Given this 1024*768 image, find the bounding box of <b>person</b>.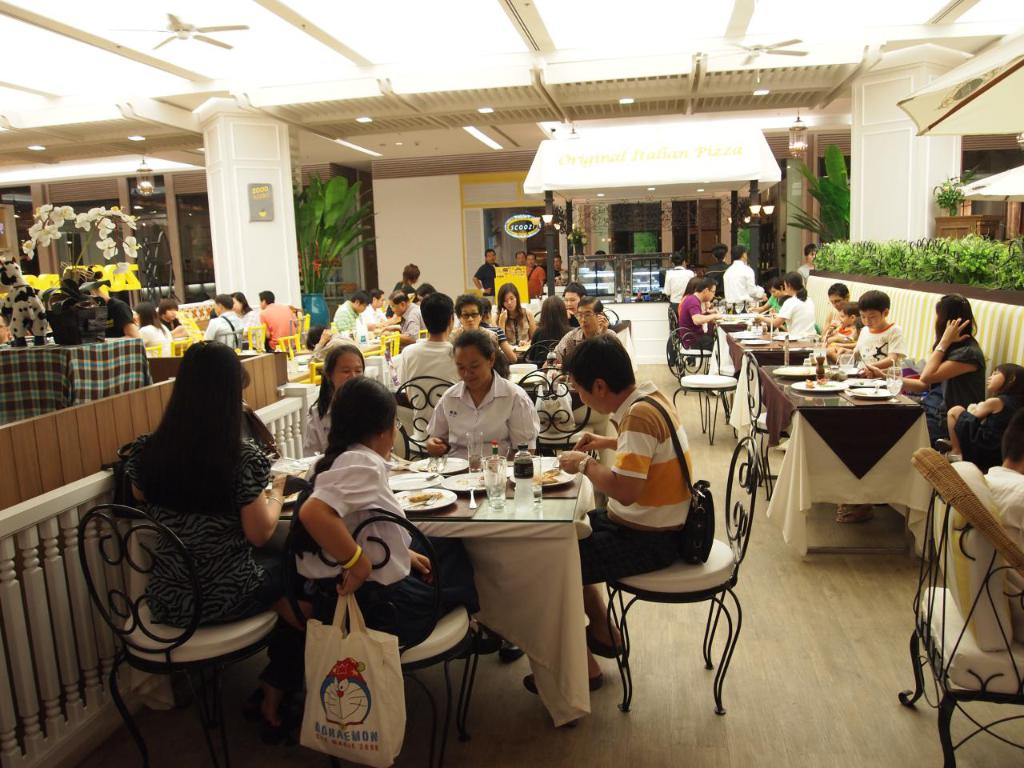
l=550, t=256, r=567, b=290.
